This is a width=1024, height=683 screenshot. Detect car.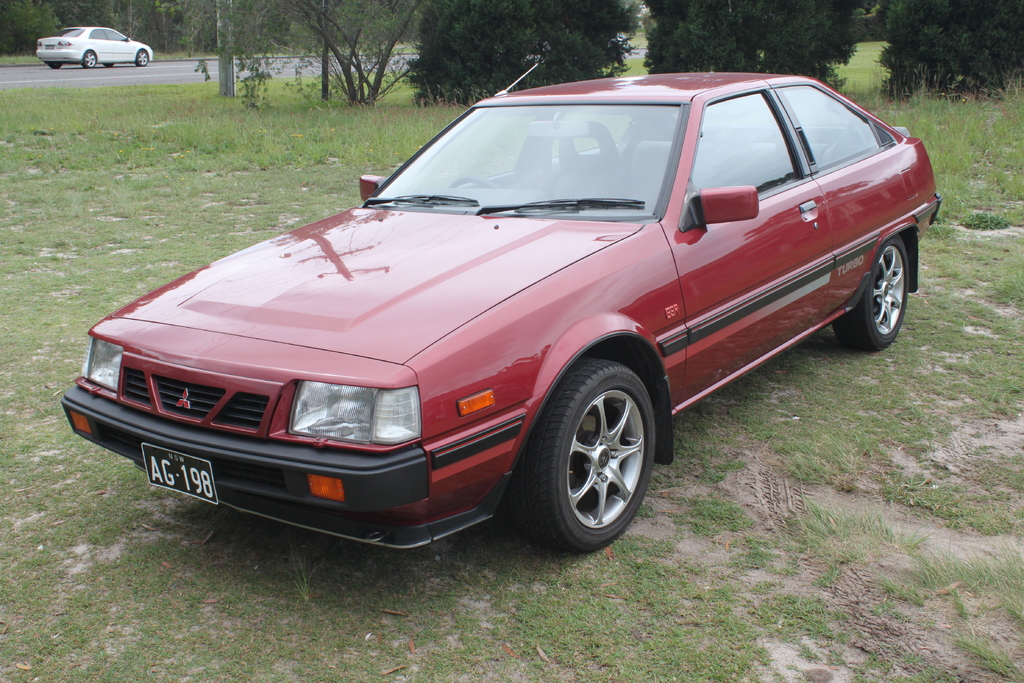
rect(38, 22, 152, 69).
